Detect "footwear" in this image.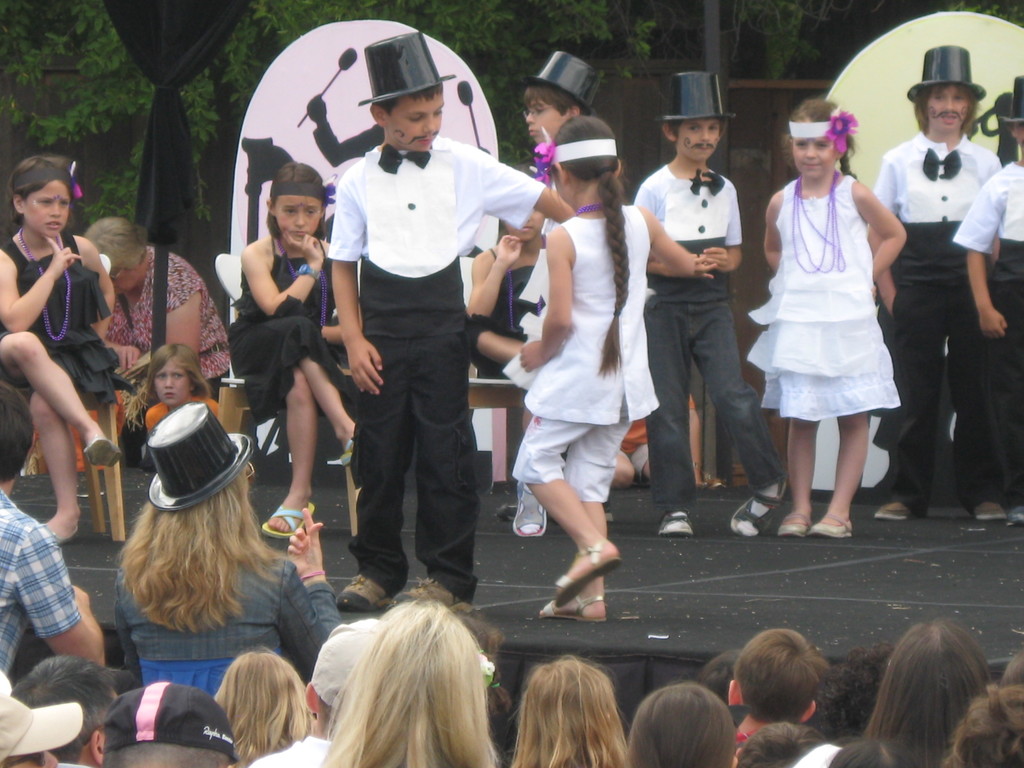
Detection: crop(547, 529, 624, 616).
